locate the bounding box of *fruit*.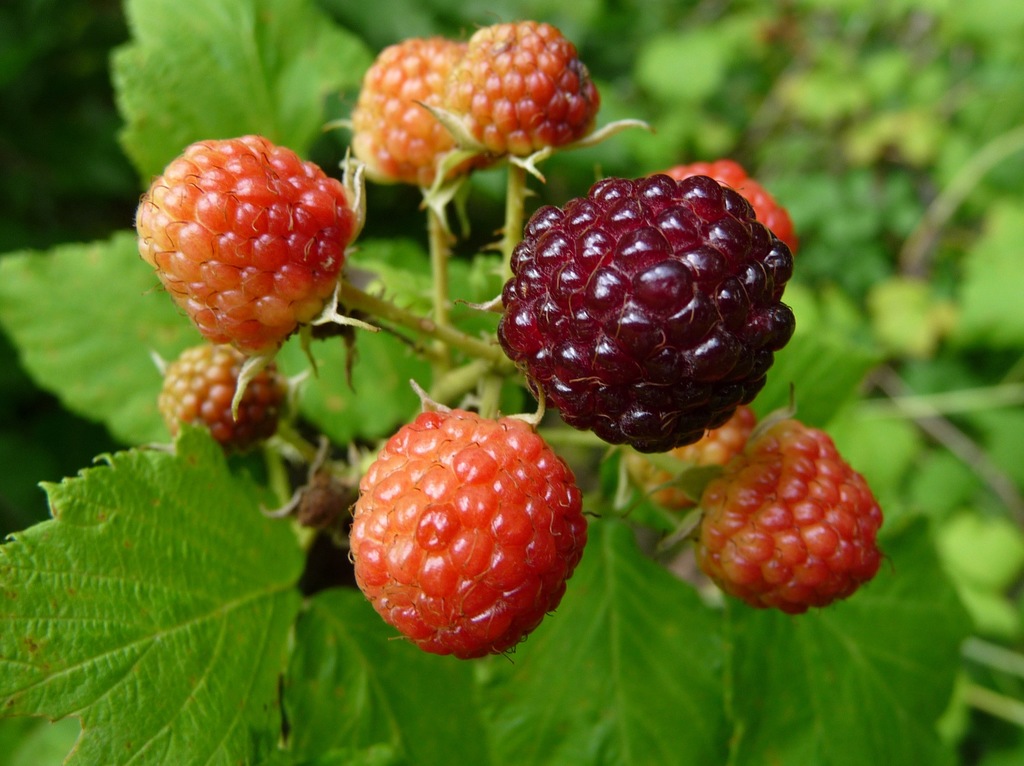
Bounding box: box=[154, 333, 288, 443].
